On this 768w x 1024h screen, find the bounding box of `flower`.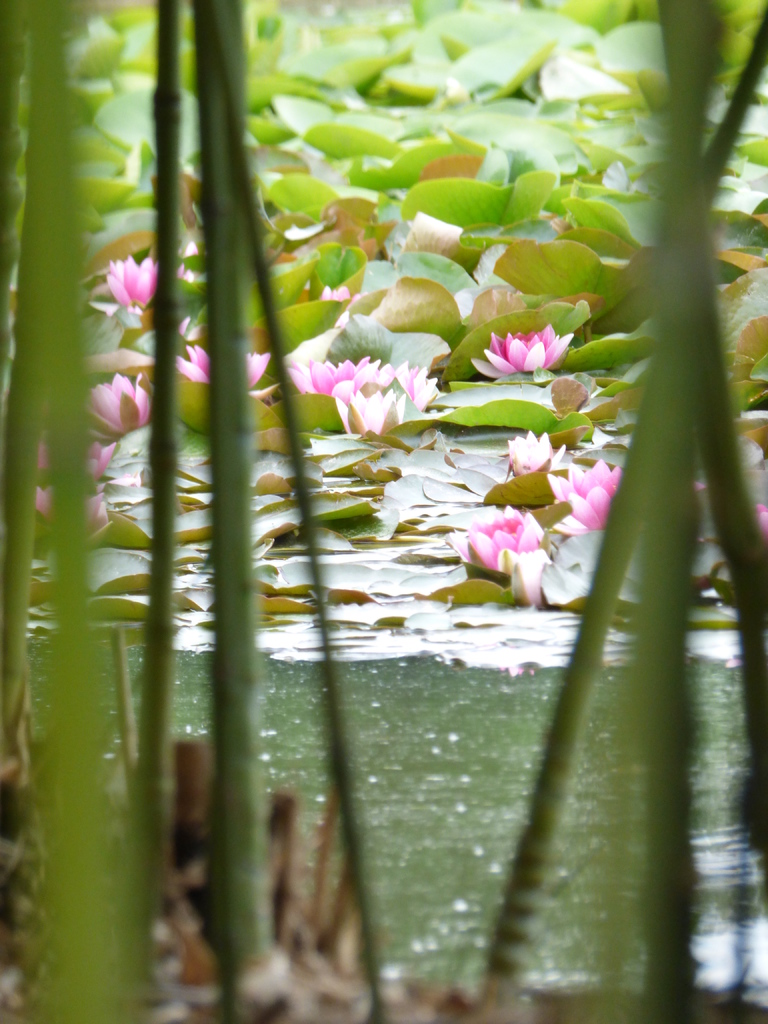
Bounding box: 497:420:570:476.
